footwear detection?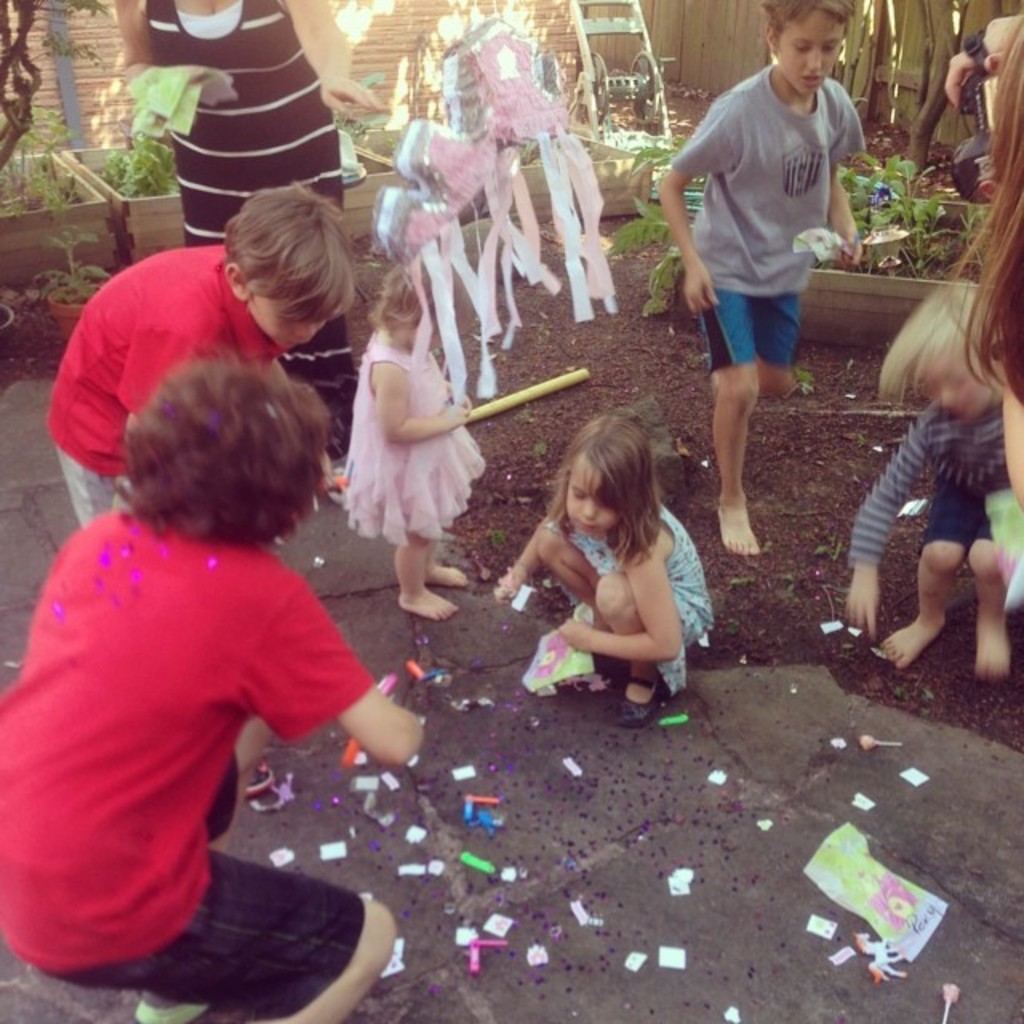
131:989:218:1022
